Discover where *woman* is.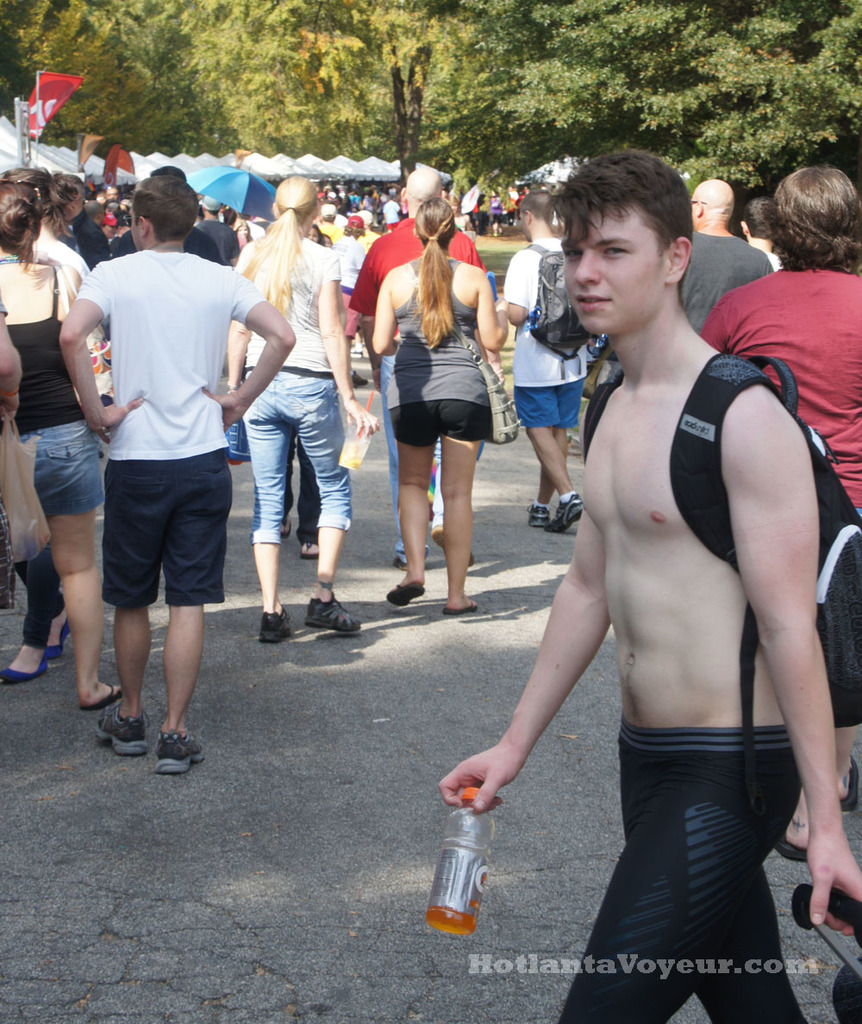
Discovered at BBox(702, 163, 861, 866).
